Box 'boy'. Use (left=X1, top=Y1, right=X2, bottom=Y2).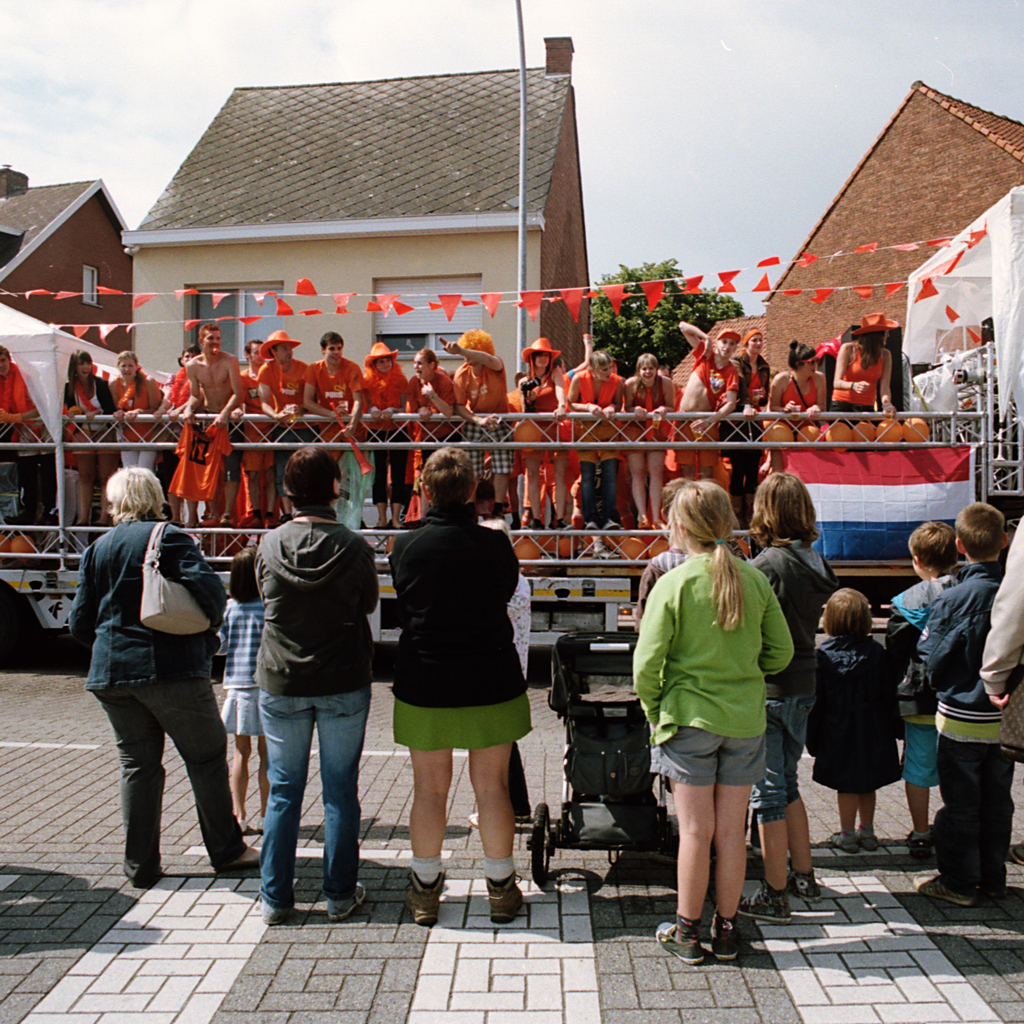
(left=214, top=460, right=400, bottom=914).
